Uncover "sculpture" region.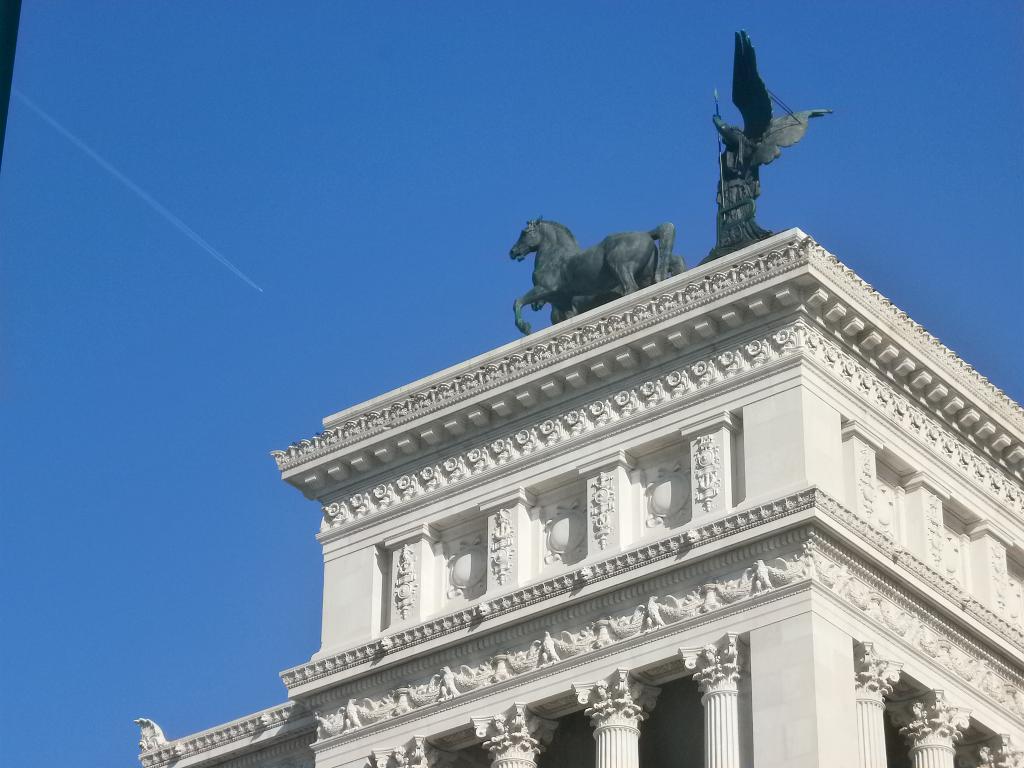
Uncovered: {"x1": 506, "y1": 201, "x2": 683, "y2": 327}.
